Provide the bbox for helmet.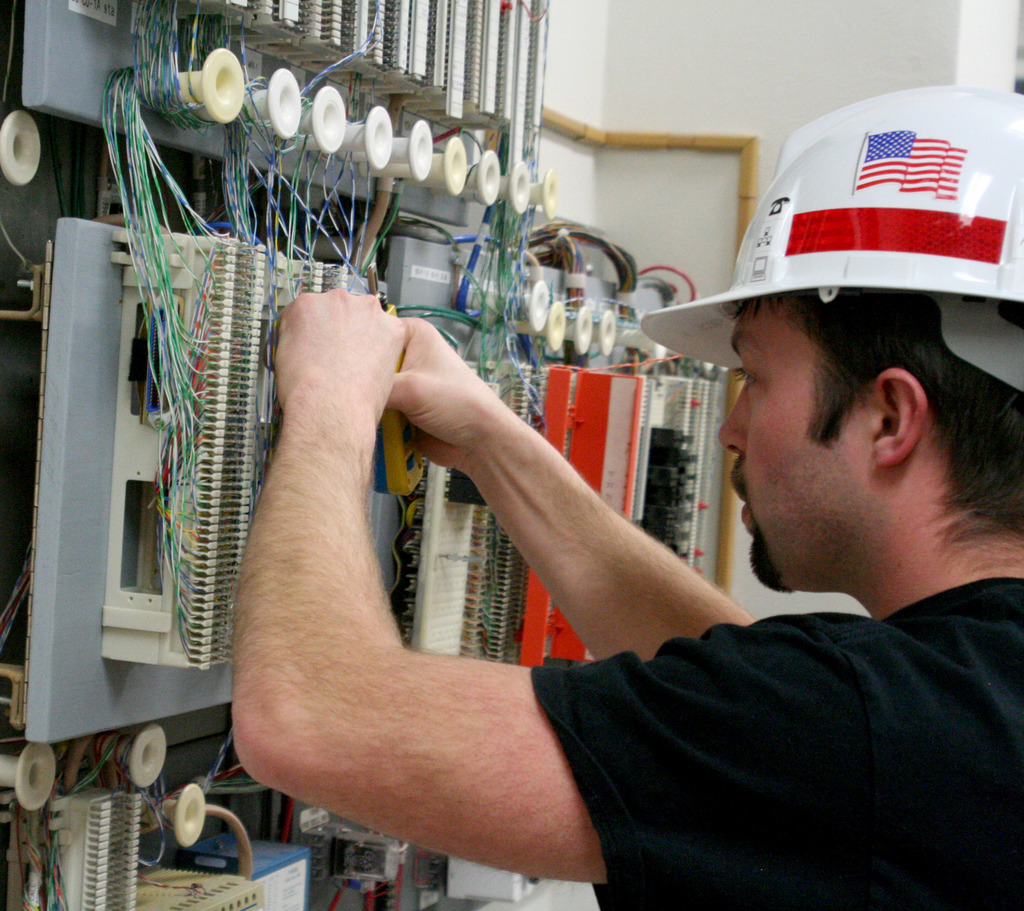
l=639, t=79, r=1023, b=407.
